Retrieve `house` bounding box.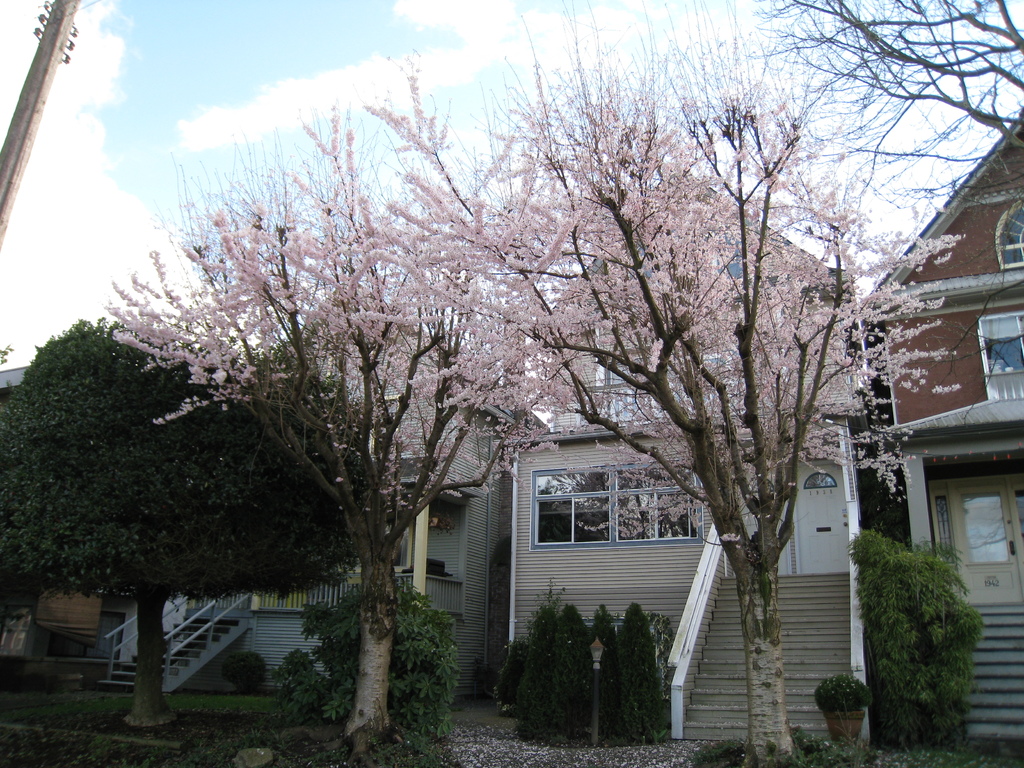
Bounding box: left=97, top=271, right=548, bottom=718.
